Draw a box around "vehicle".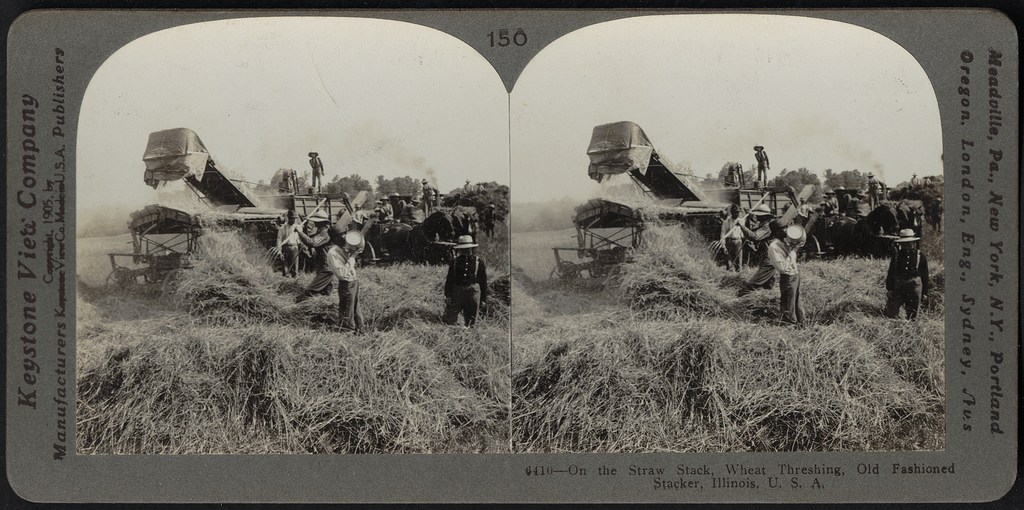
Rect(365, 187, 483, 258).
